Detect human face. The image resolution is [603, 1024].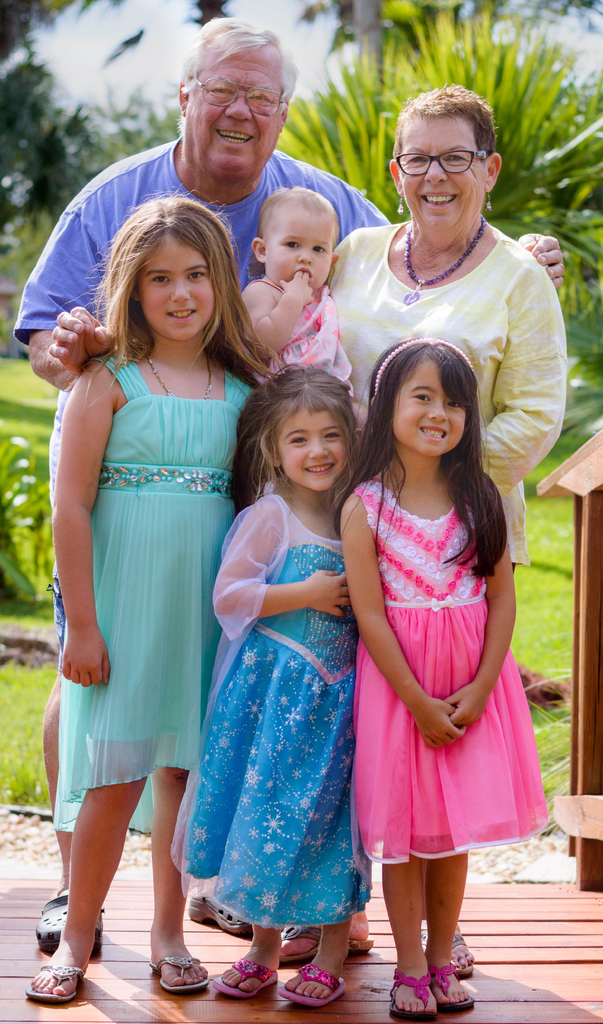
(x1=401, y1=113, x2=485, y2=230).
